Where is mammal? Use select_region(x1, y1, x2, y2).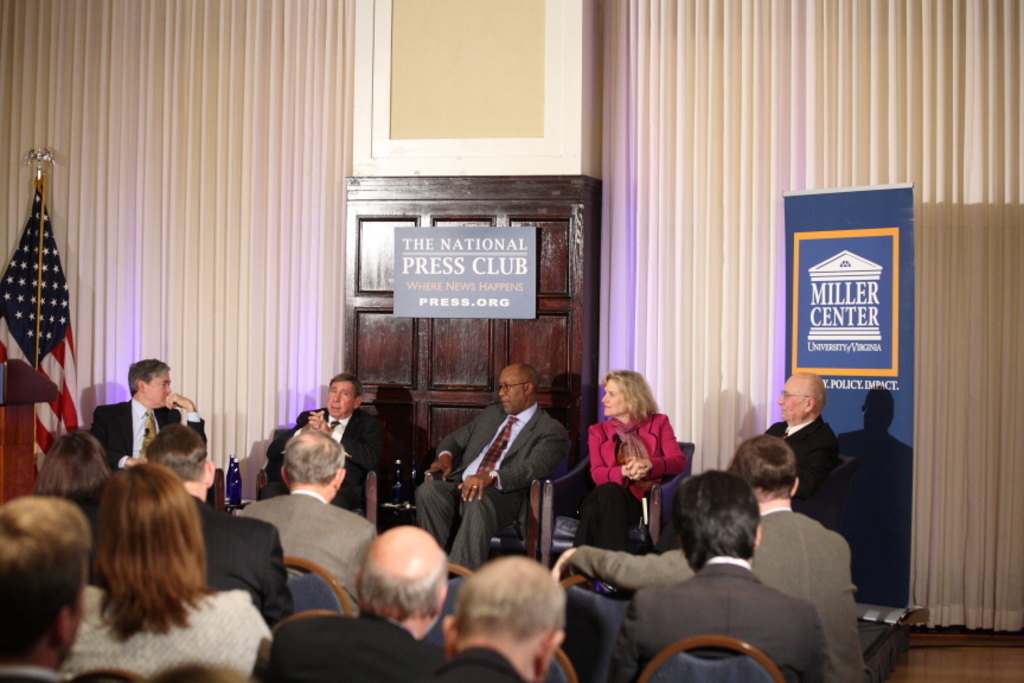
select_region(289, 374, 384, 509).
